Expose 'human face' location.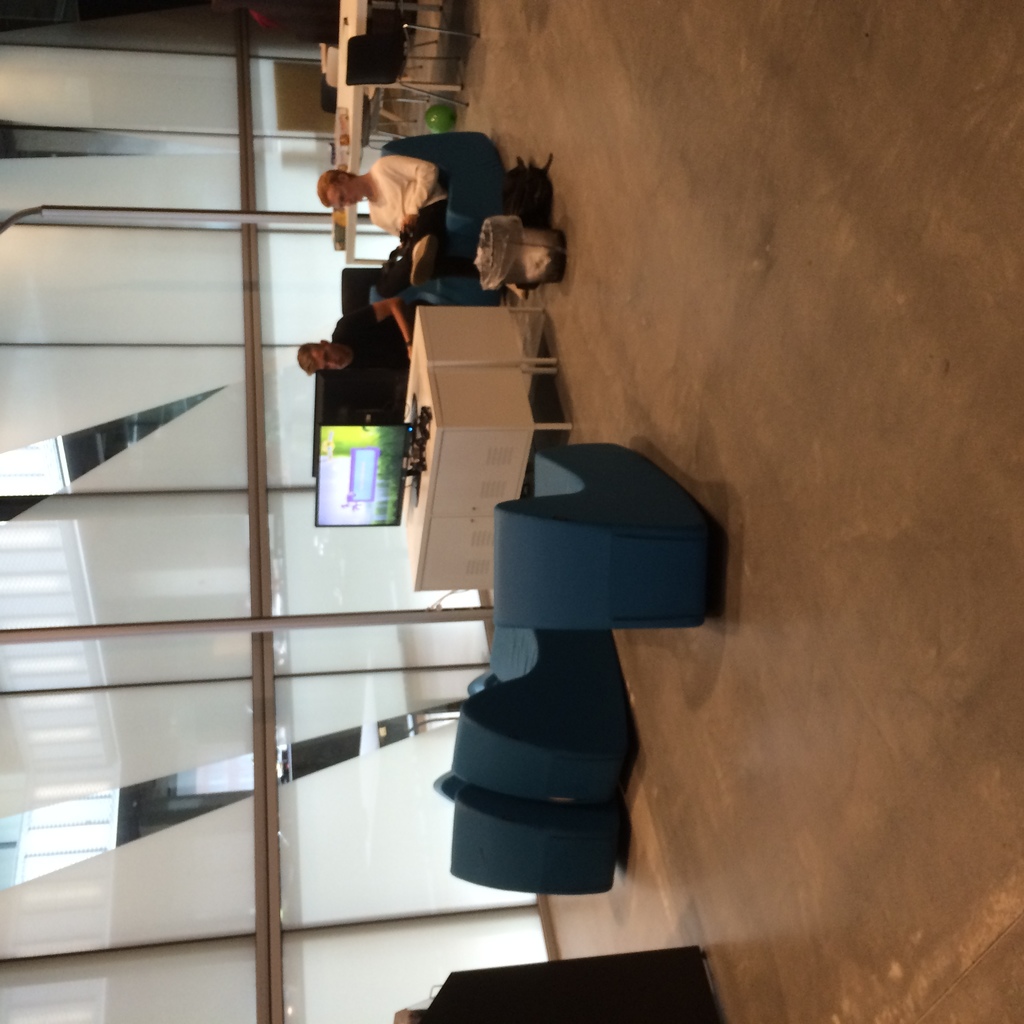
Exposed at {"x1": 321, "y1": 171, "x2": 362, "y2": 209}.
